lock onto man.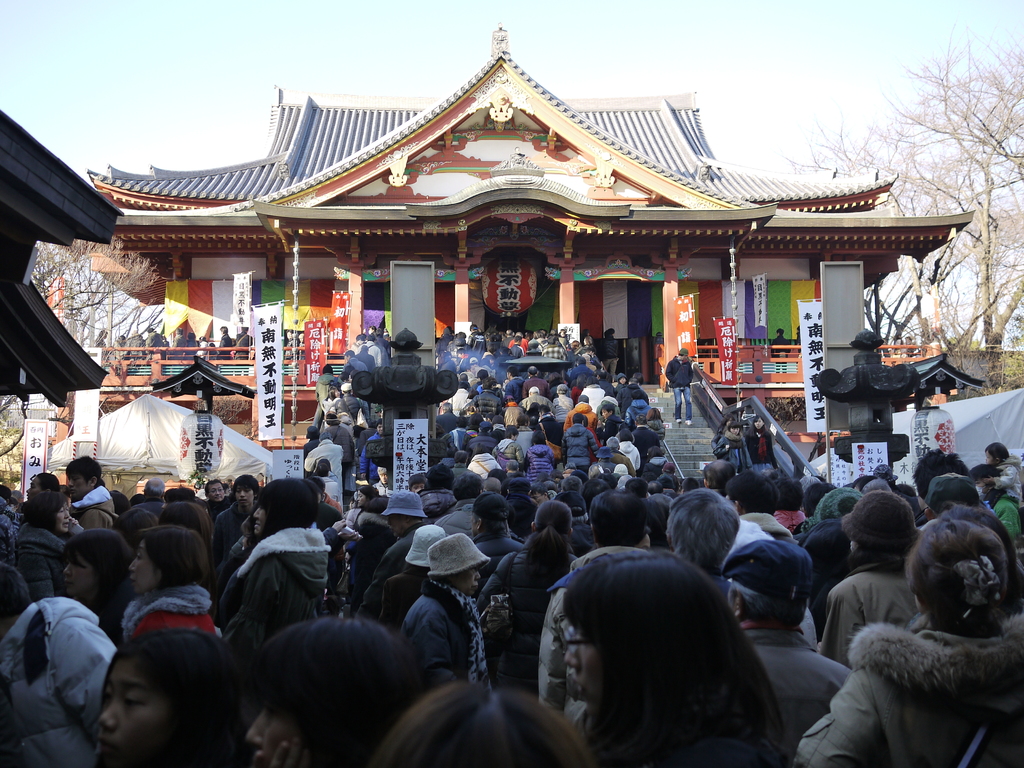
Locked: bbox(9, 488, 24, 503).
